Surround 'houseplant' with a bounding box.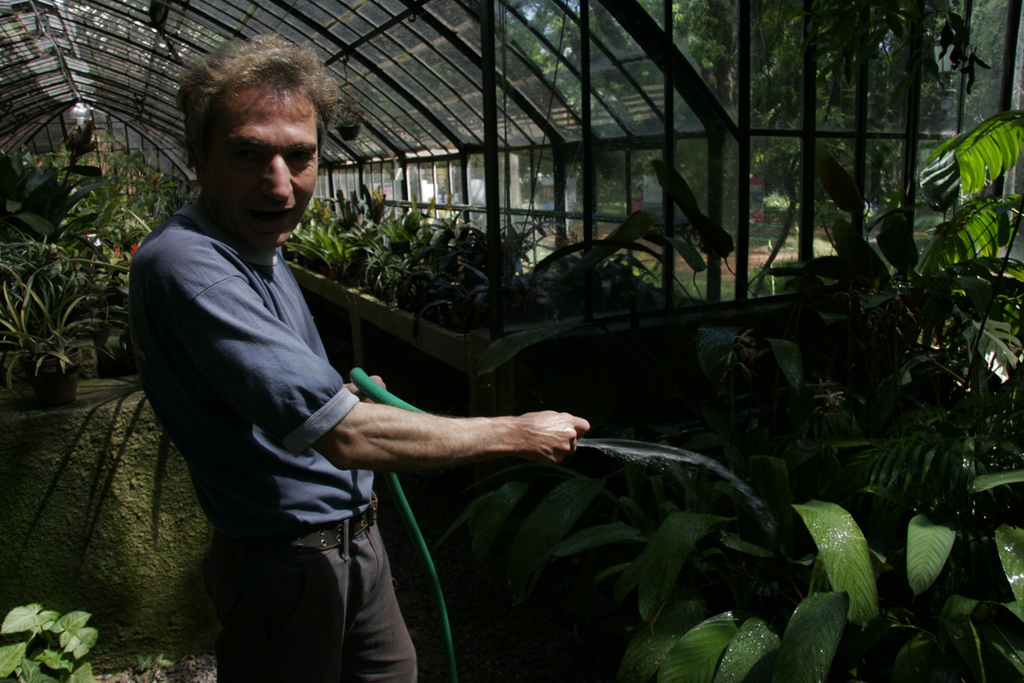
[x1=0, y1=255, x2=128, y2=407].
